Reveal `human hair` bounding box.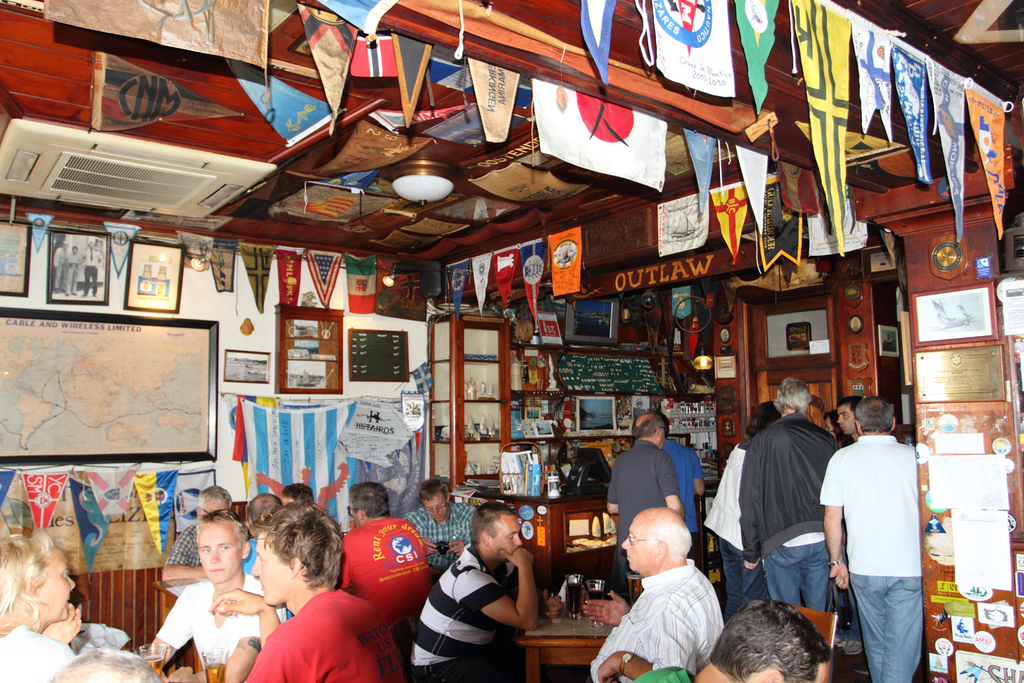
Revealed: [x1=283, y1=479, x2=308, y2=500].
